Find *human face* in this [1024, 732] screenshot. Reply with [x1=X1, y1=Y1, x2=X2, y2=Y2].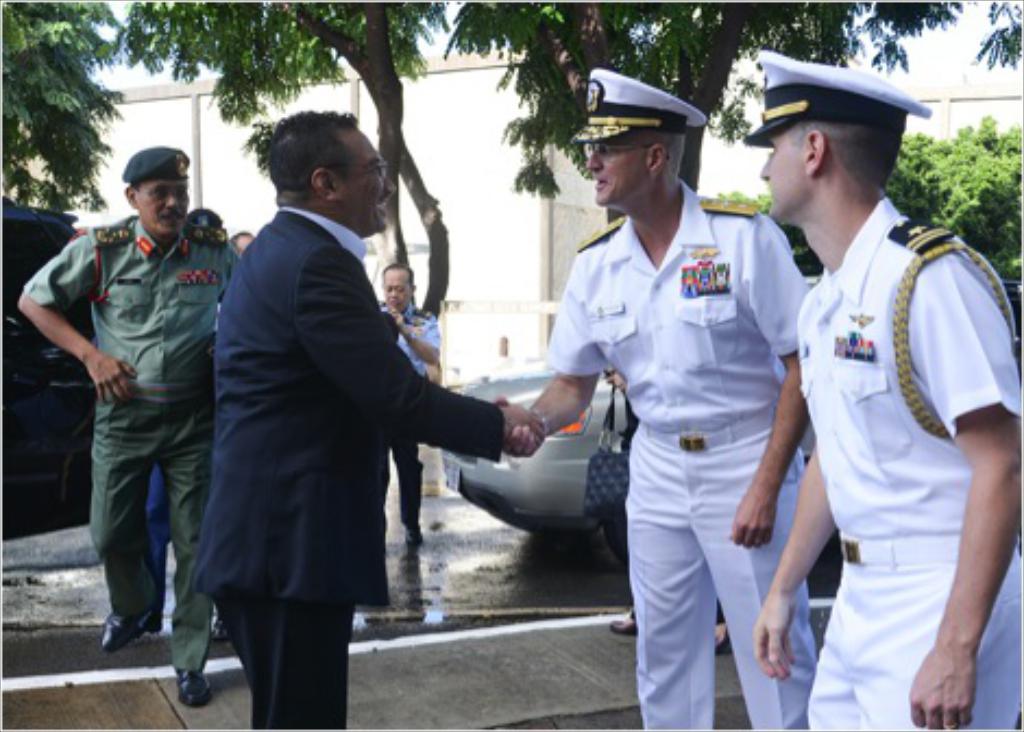
[x1=137, y1=170, x2=194, y2=237].
